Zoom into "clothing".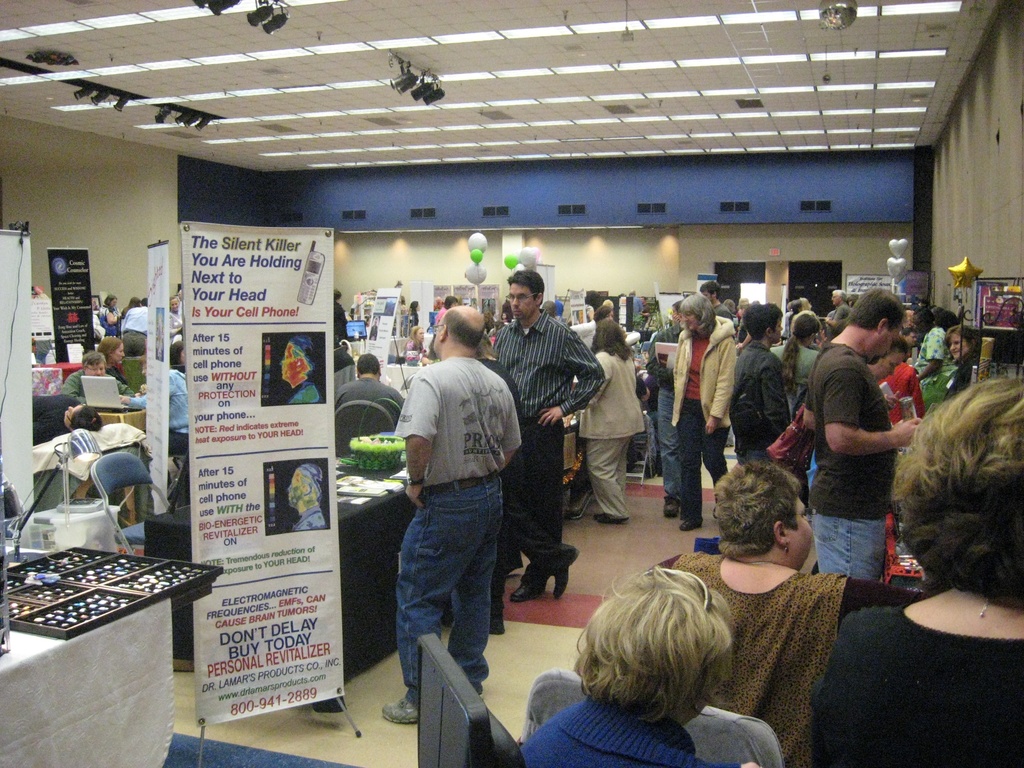
Zoom target: (736, 335, 787, 458).
